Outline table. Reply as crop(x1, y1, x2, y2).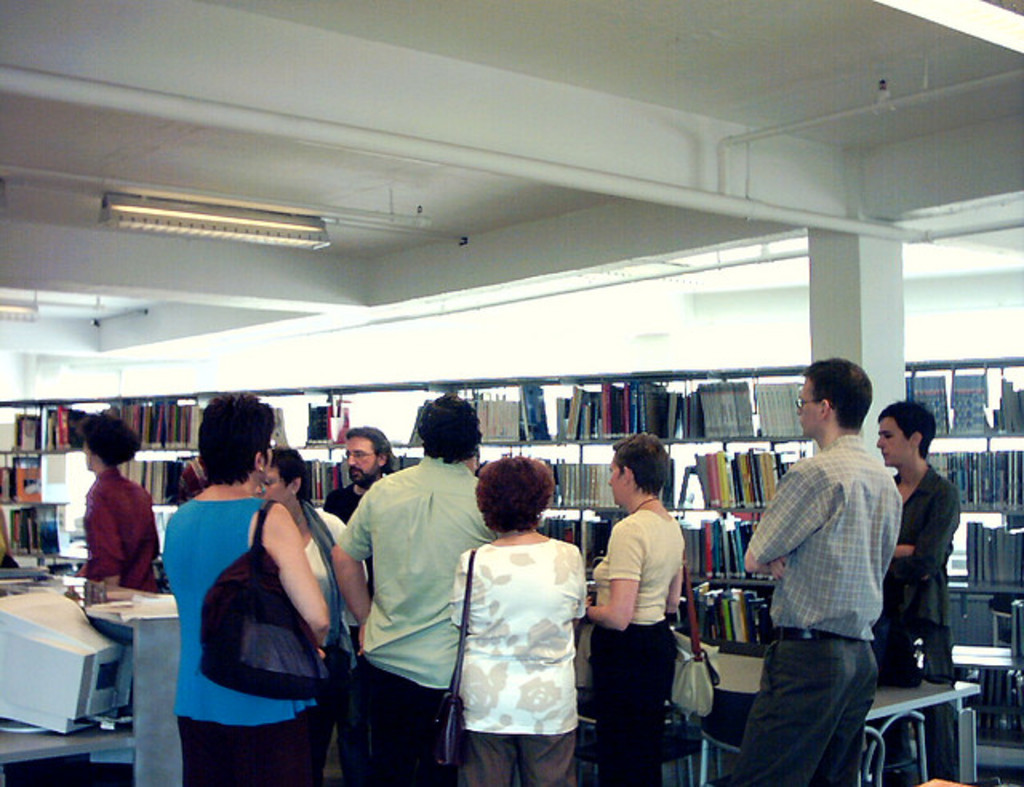
crop(885, 678, 992, 771).
